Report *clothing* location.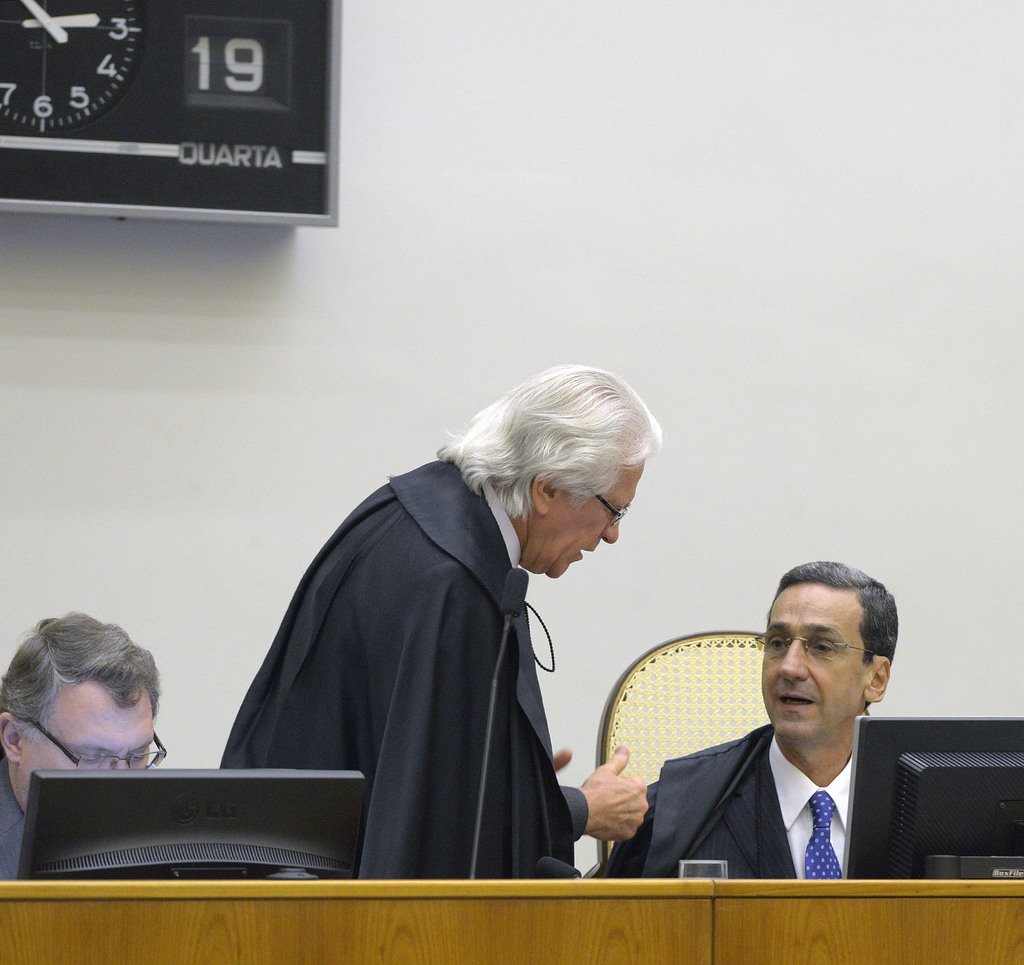
Report: 0 759 20 881.
